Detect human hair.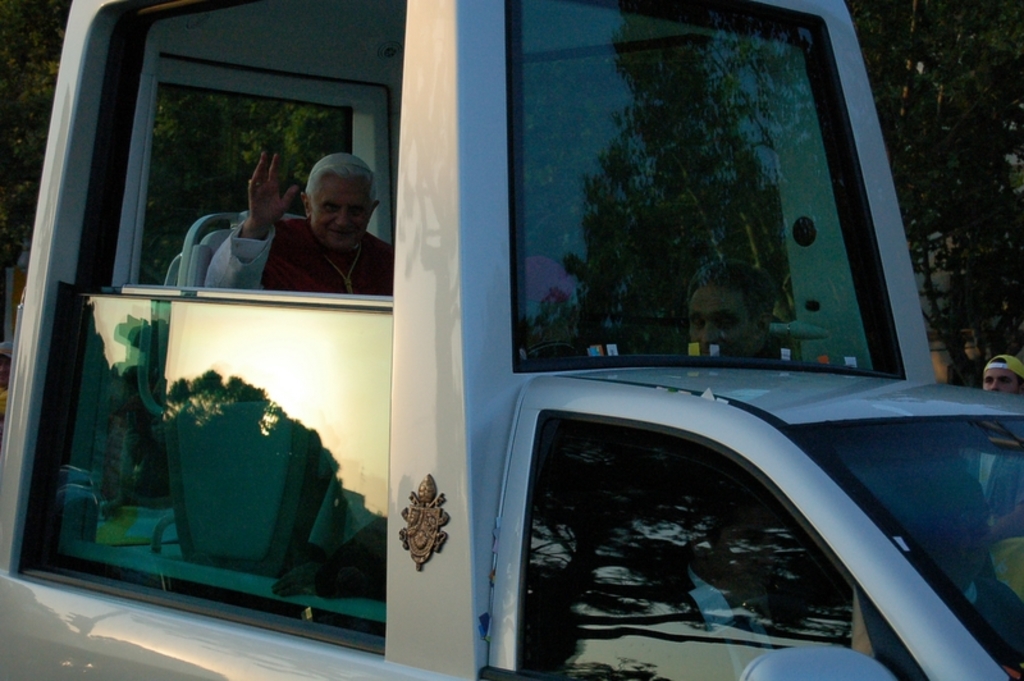
Detected at BBox(294, 143, 366, 225).
